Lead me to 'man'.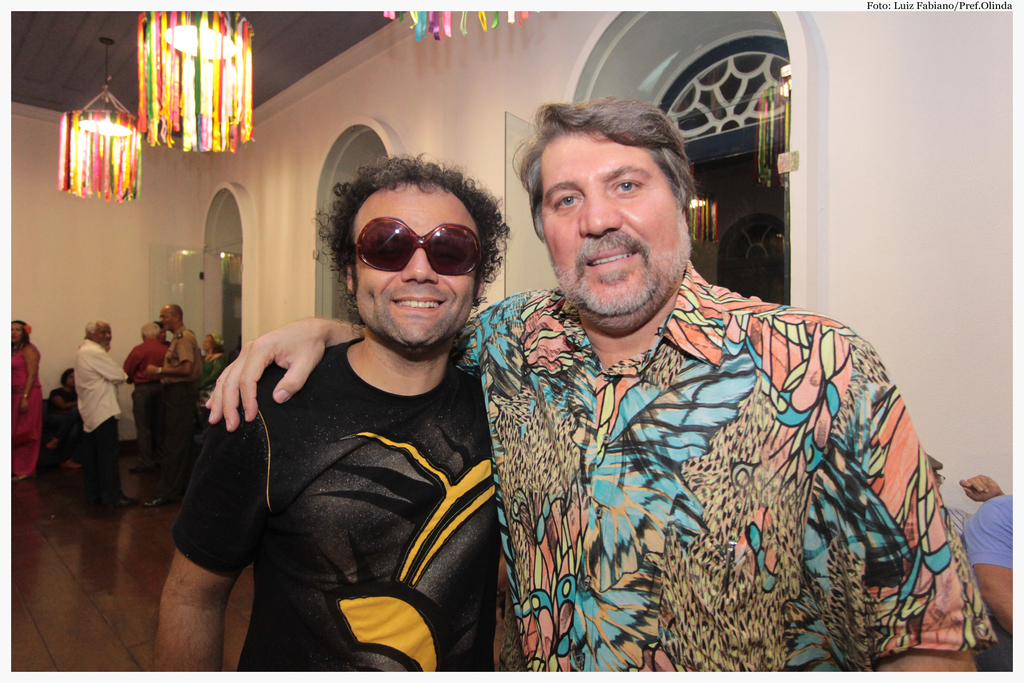
Lead to detection(201, 102, 1005, 677).
